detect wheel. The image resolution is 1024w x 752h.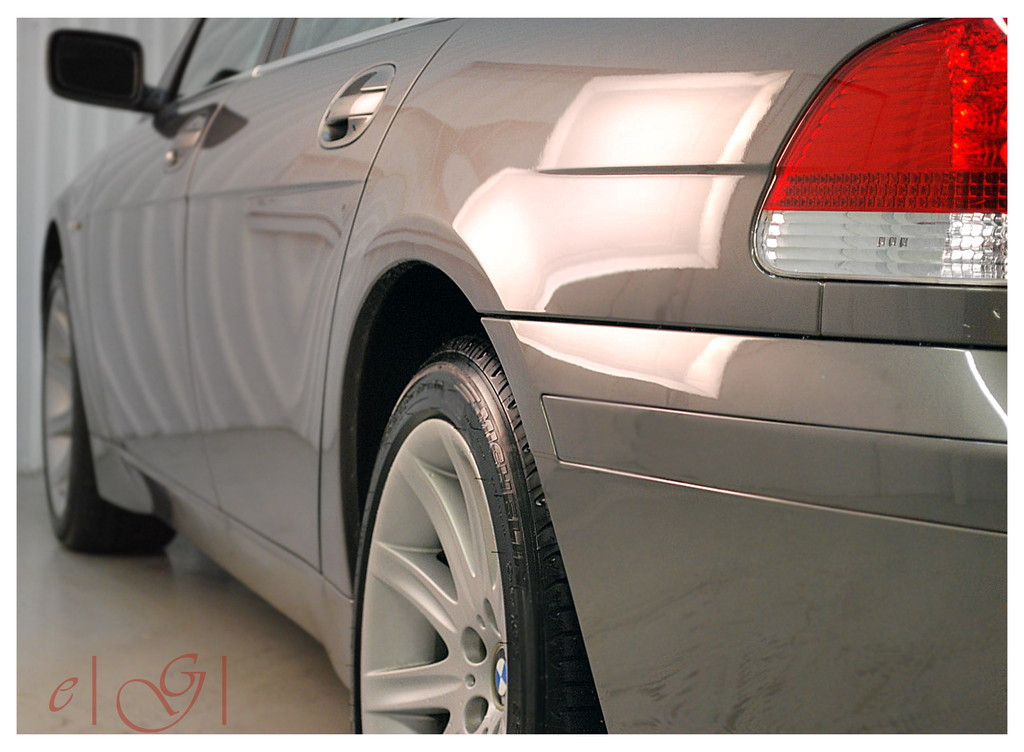
box=[348, 329, 609, 734].
